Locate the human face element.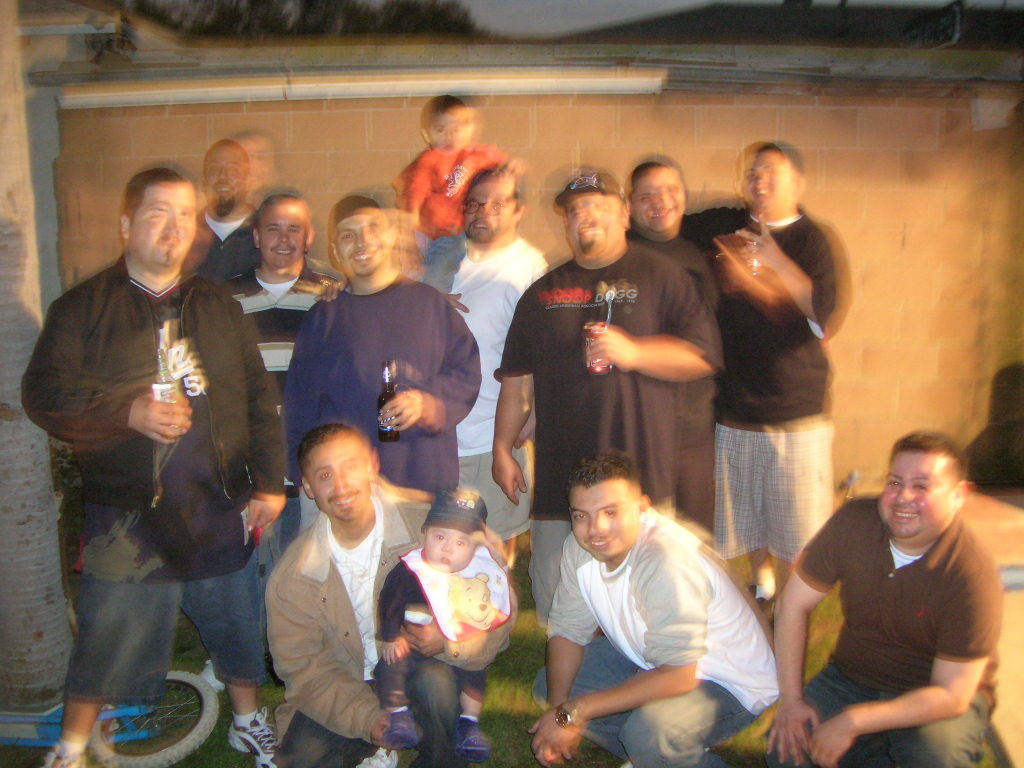
Element bbox: (431,111,460,152).
